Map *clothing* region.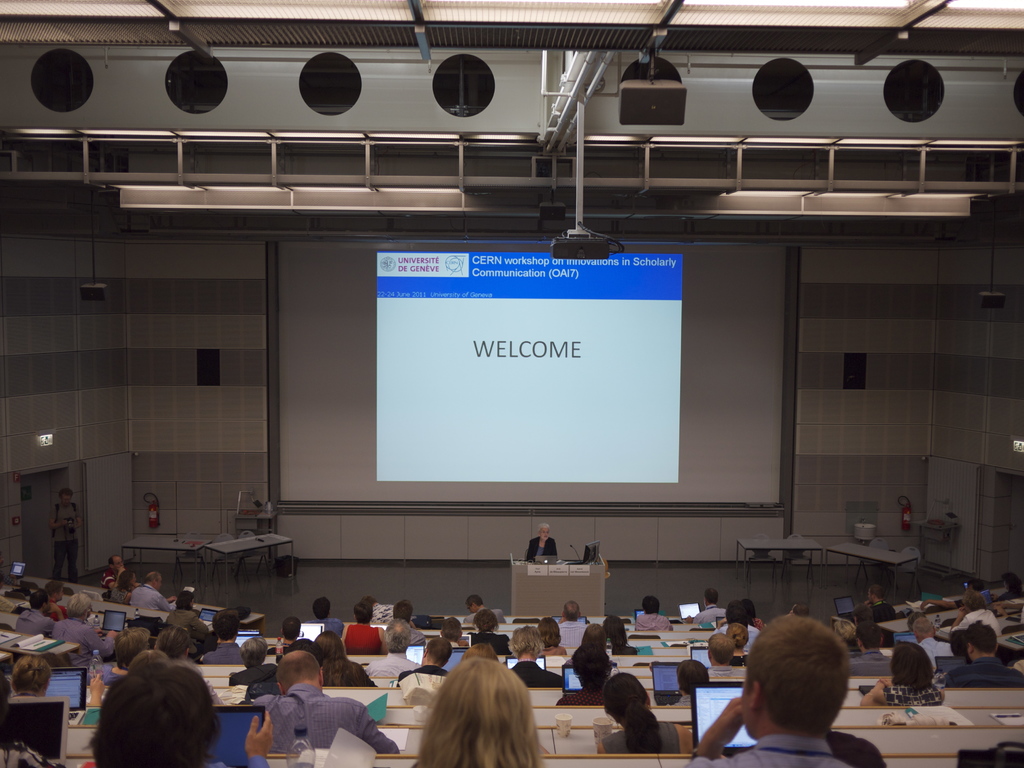
Mapped to locate(0, 737, 63, 767).
